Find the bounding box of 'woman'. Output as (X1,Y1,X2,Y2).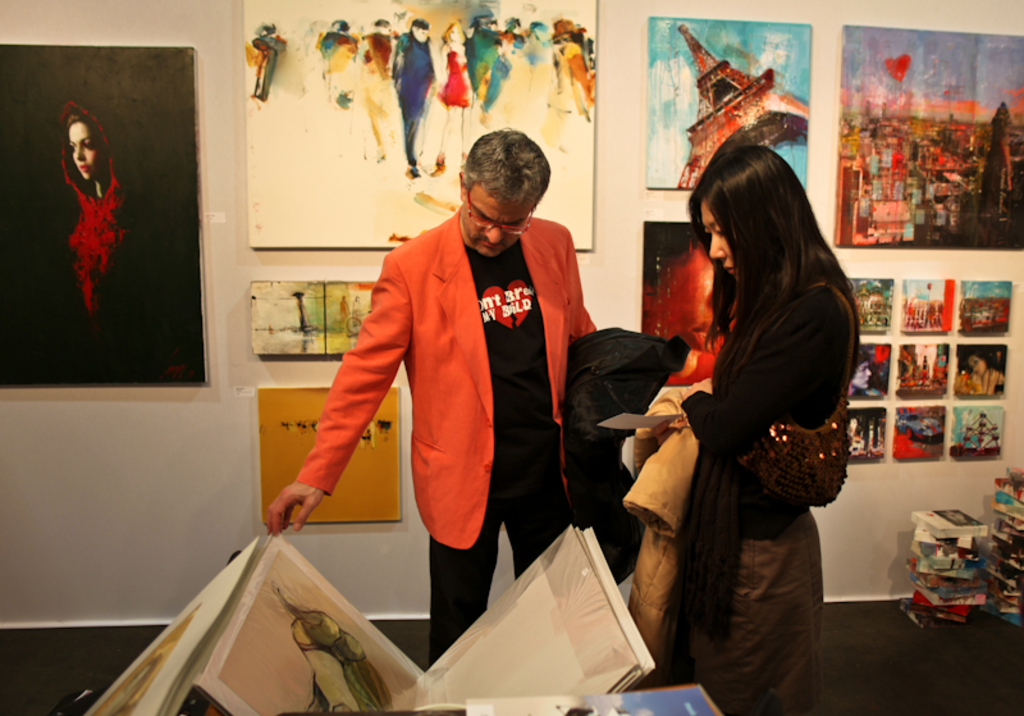
(422,18,476,188).
